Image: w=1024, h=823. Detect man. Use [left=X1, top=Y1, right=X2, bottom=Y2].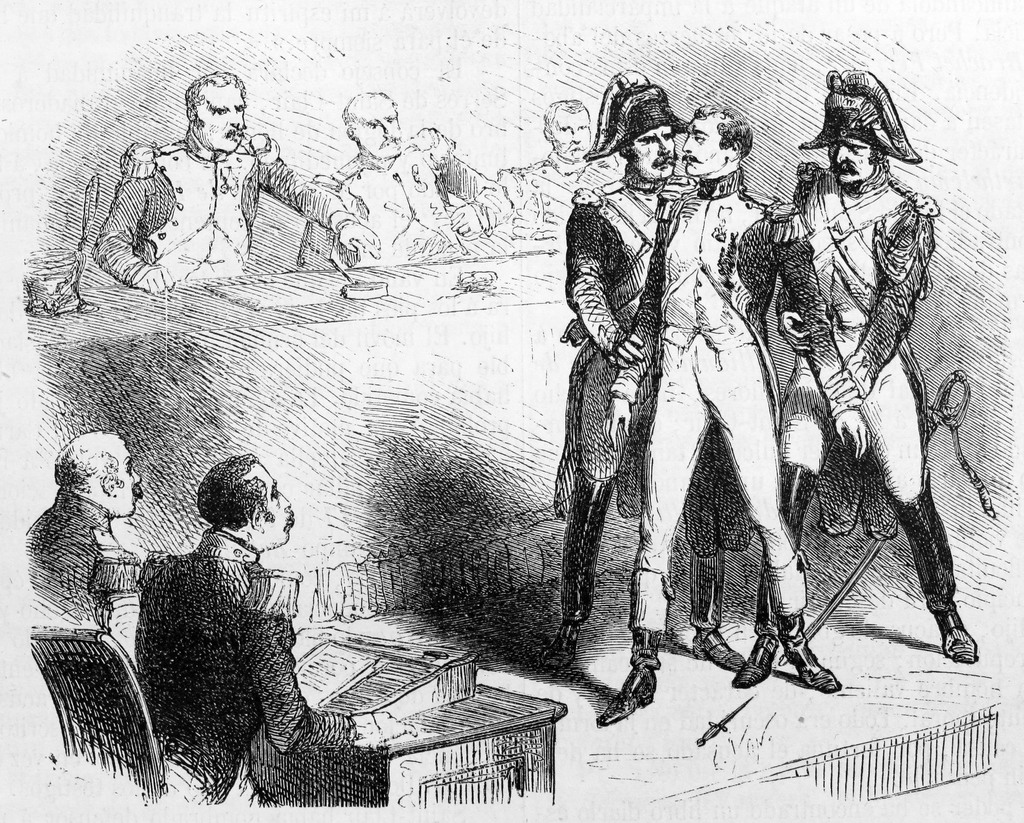
[left=785, top=83, right=990, bottom=677].
